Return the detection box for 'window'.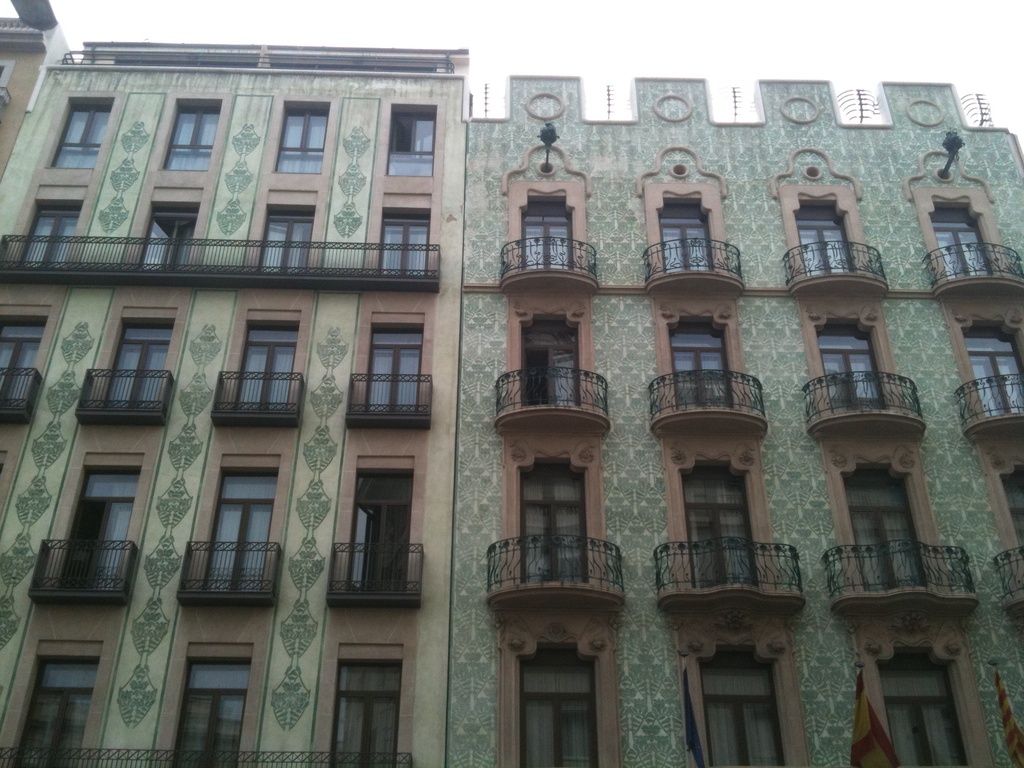
box=[847, 479, 927, 585].
